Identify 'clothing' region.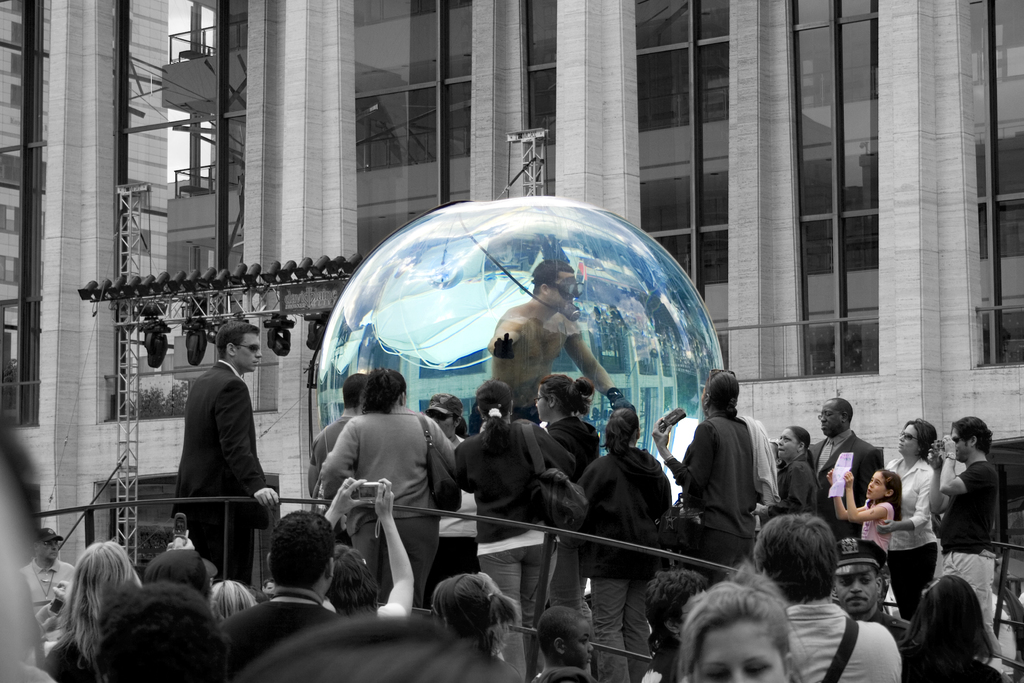
Region: pyautogui.locateOnScreen(885, 450, 934, 625).
